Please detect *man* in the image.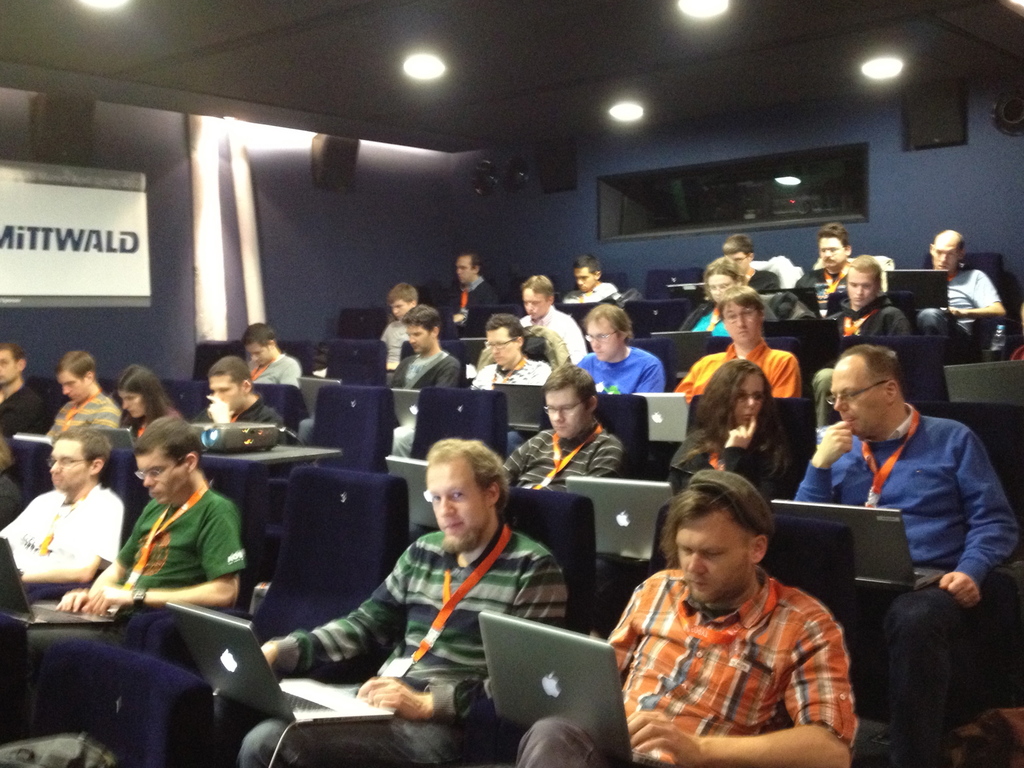
(x1=231, y1=317, x2=304, y2=393).
